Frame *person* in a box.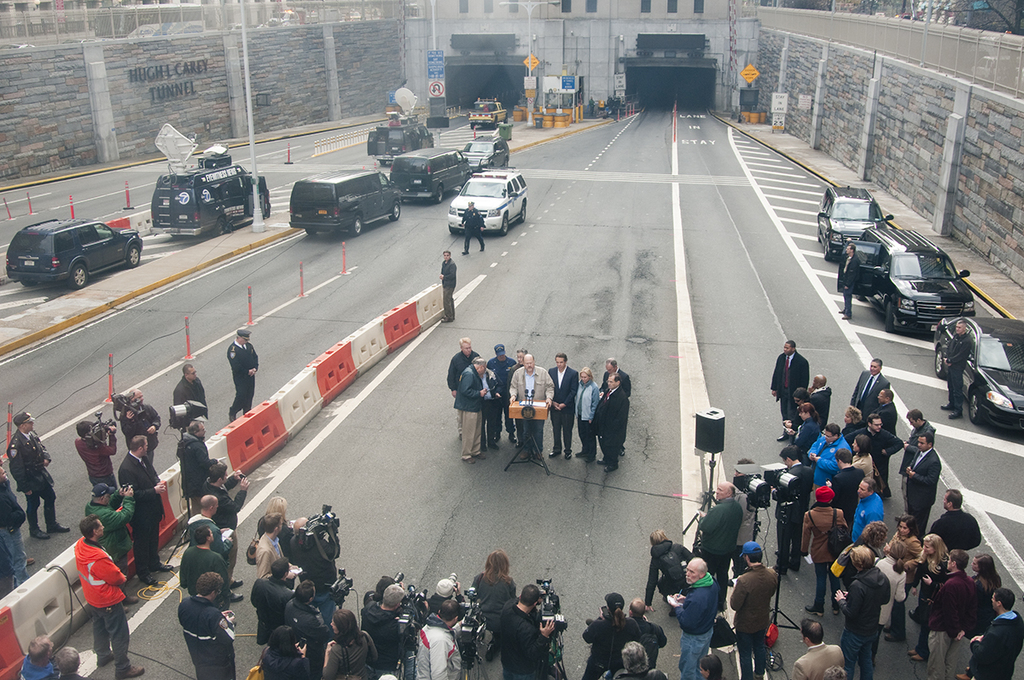
[x1=802, y1=487, x2=848, y2=617].
